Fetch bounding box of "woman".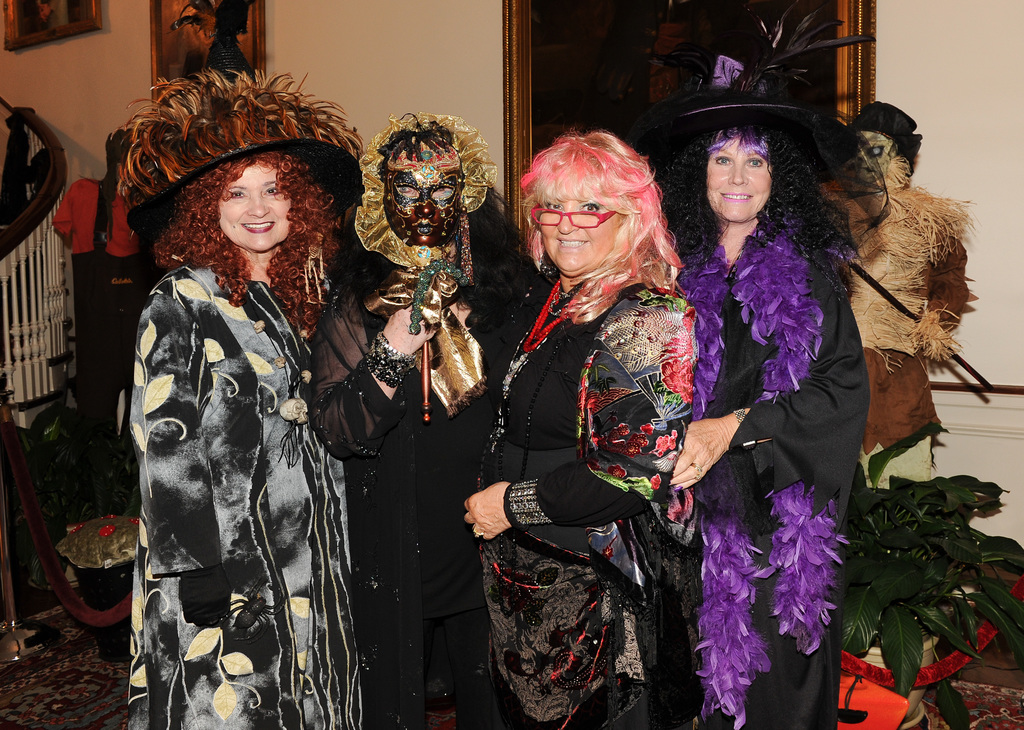
Bbox: [left=106, top=76, right=364, bottom=729].
